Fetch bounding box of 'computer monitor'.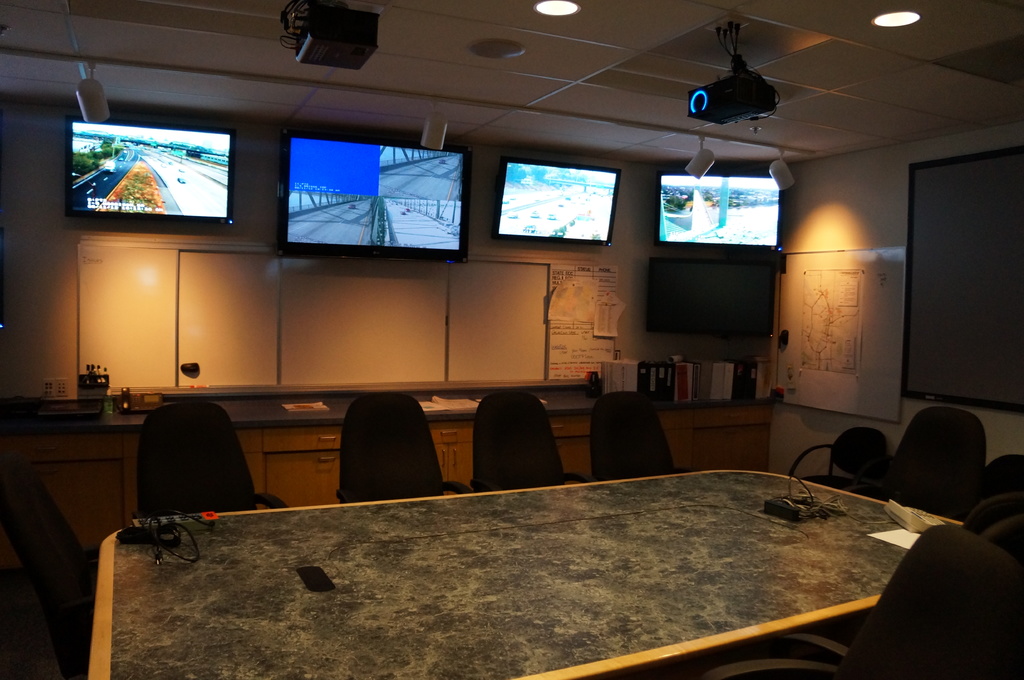
Bbox: l=490, t=155, r=620, b=246.
